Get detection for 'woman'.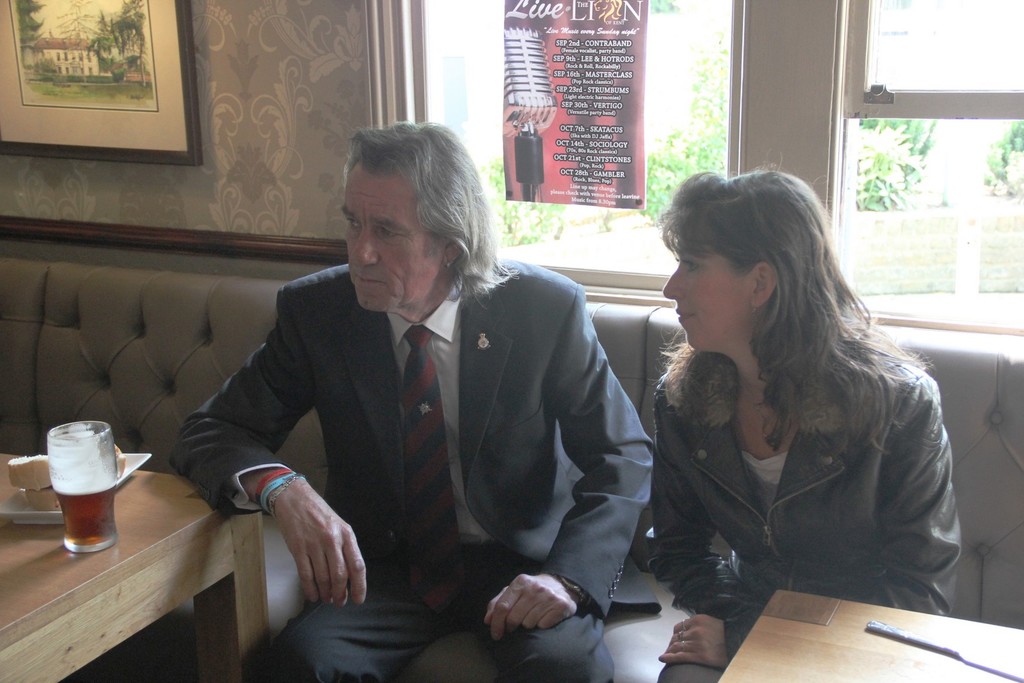
Detection: crop(628, 177, 967, 668).
